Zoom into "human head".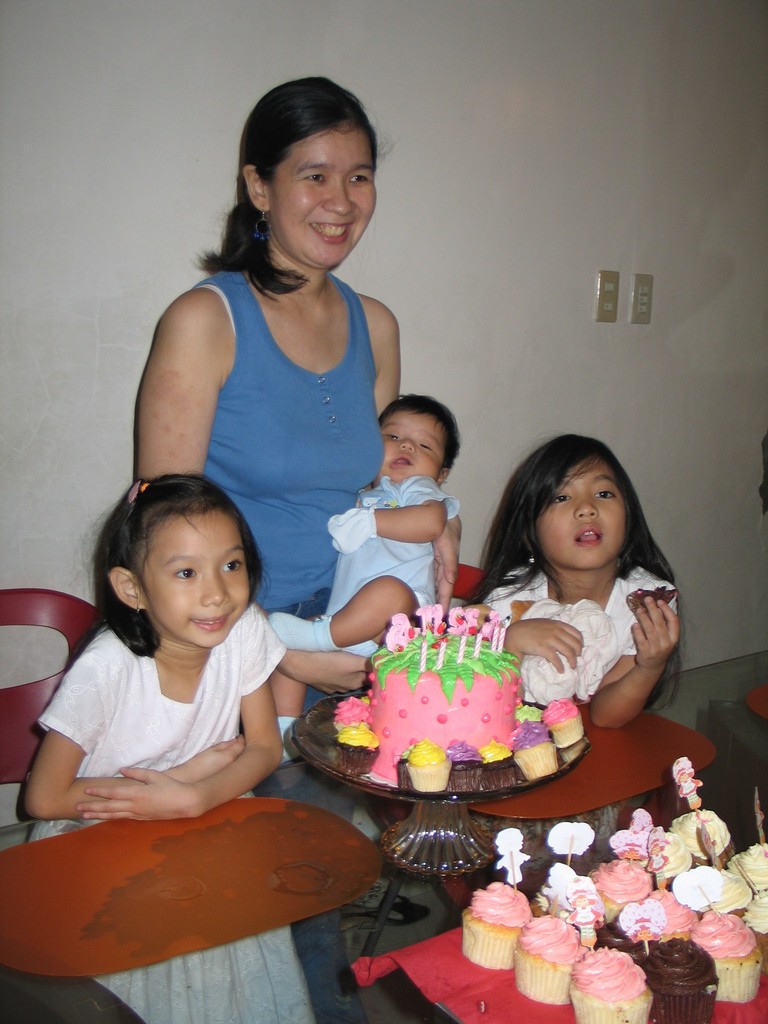
Zoom target: detection(236, 74, 392, 253).
